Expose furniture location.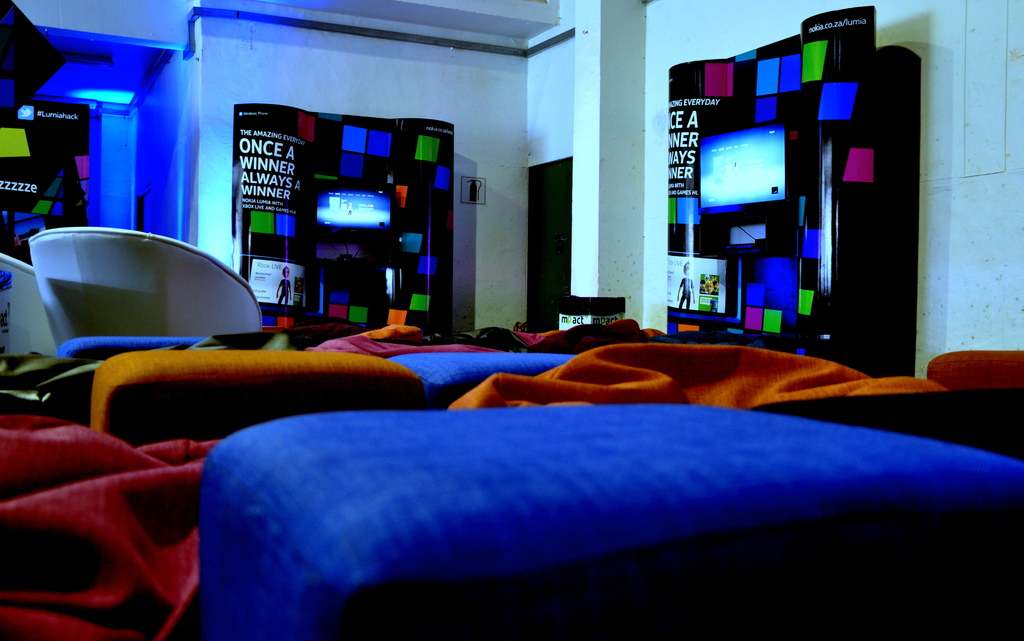
Exposed at x1=33 y1=225 x2=262 y2=347.
